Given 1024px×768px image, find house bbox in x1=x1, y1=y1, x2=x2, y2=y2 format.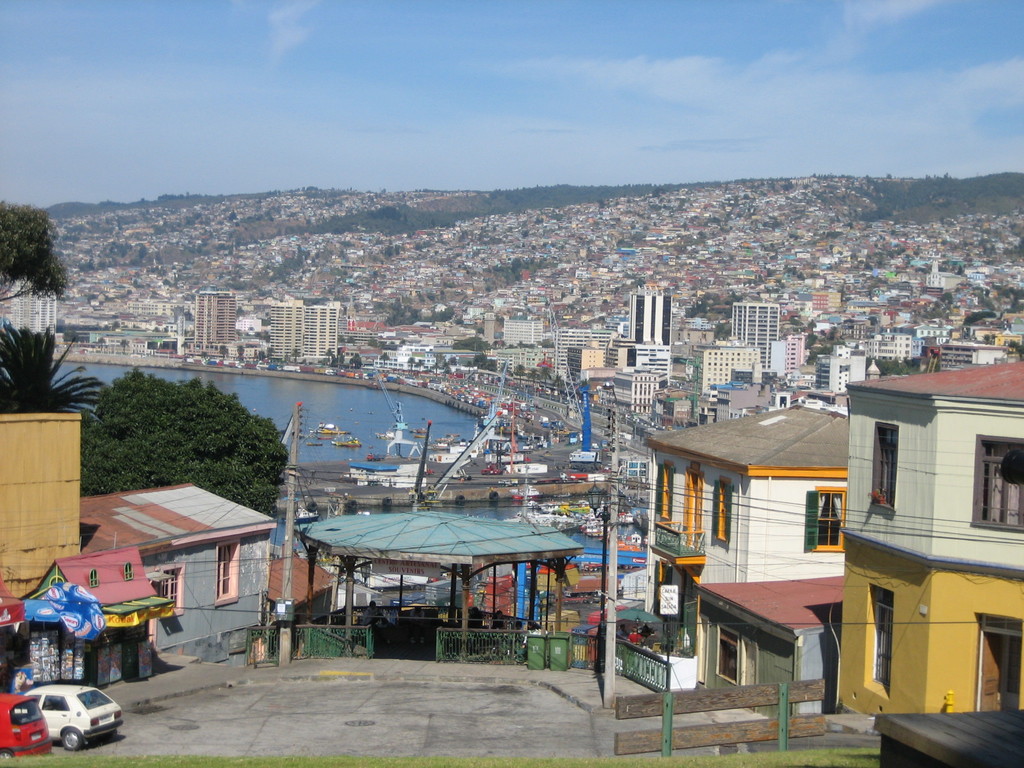
x1=74, y1=474, x2=280, y2=664.
